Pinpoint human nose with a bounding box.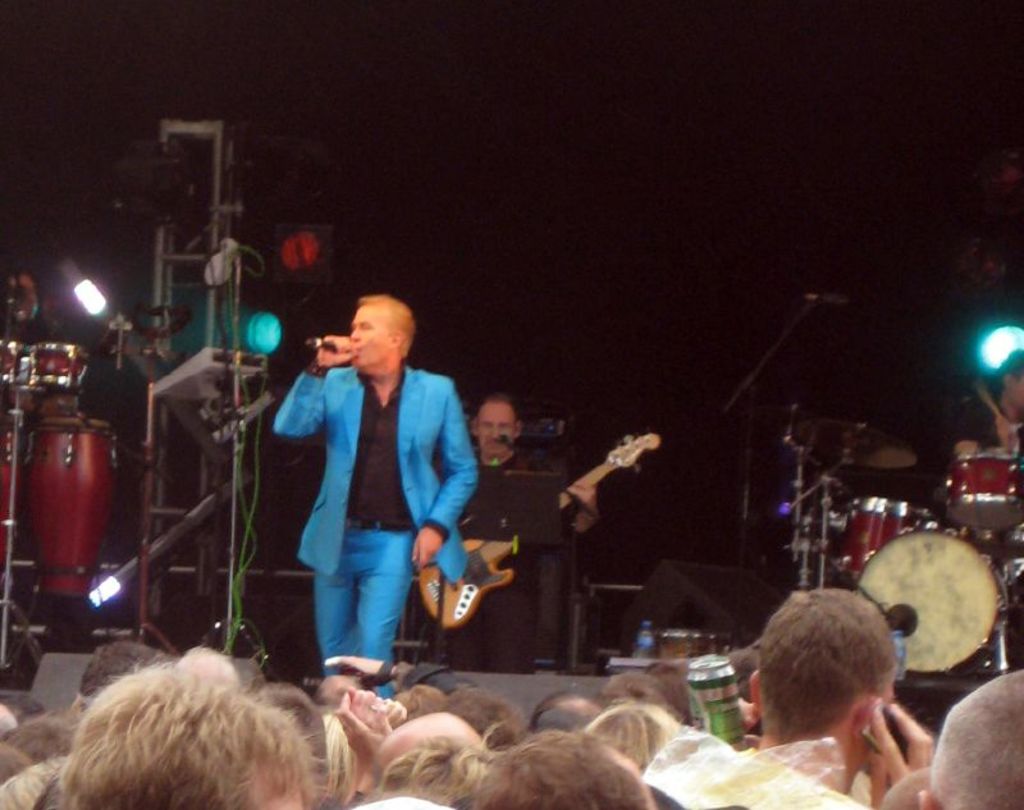
detection(344, 326, 361, 343).
